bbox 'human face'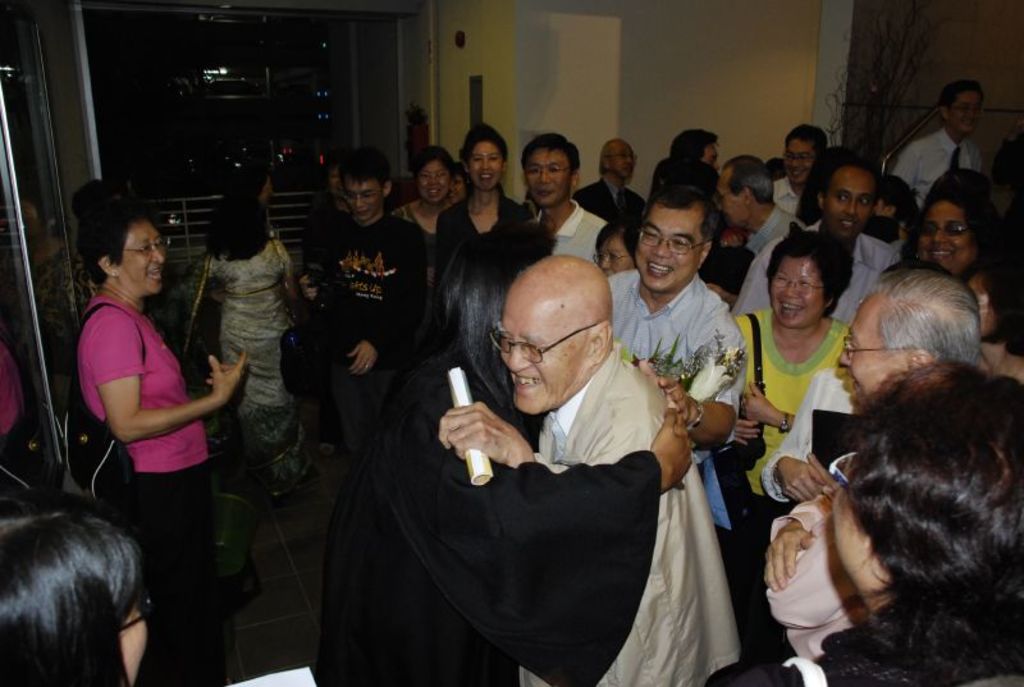
detection(466, 146, 502, 192)
